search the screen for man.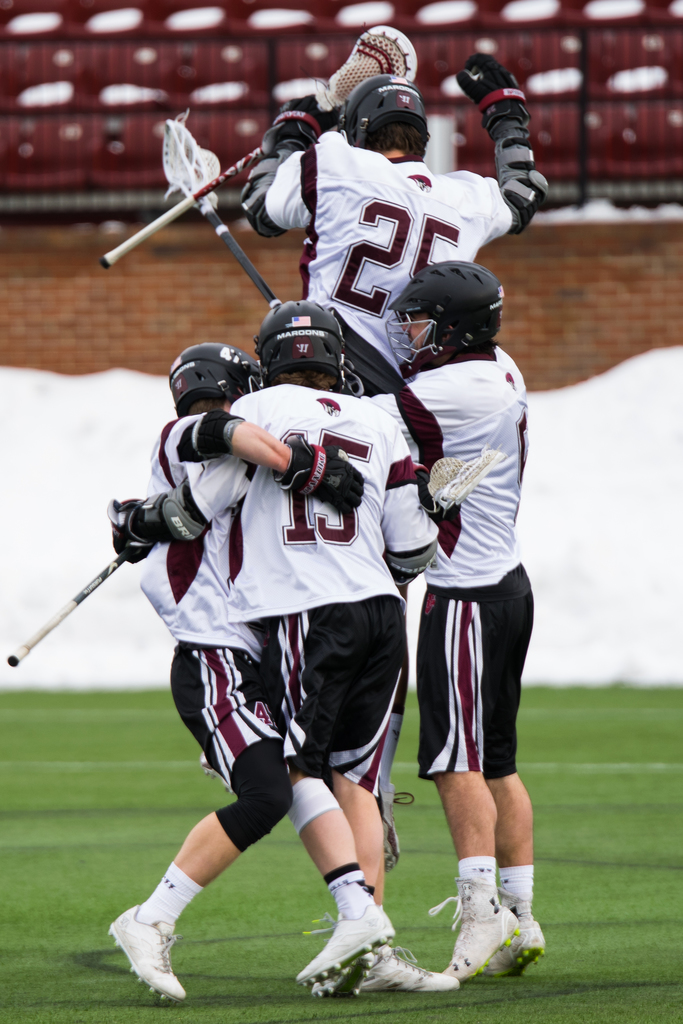
Found at box=[103, 299, 443, 998].
